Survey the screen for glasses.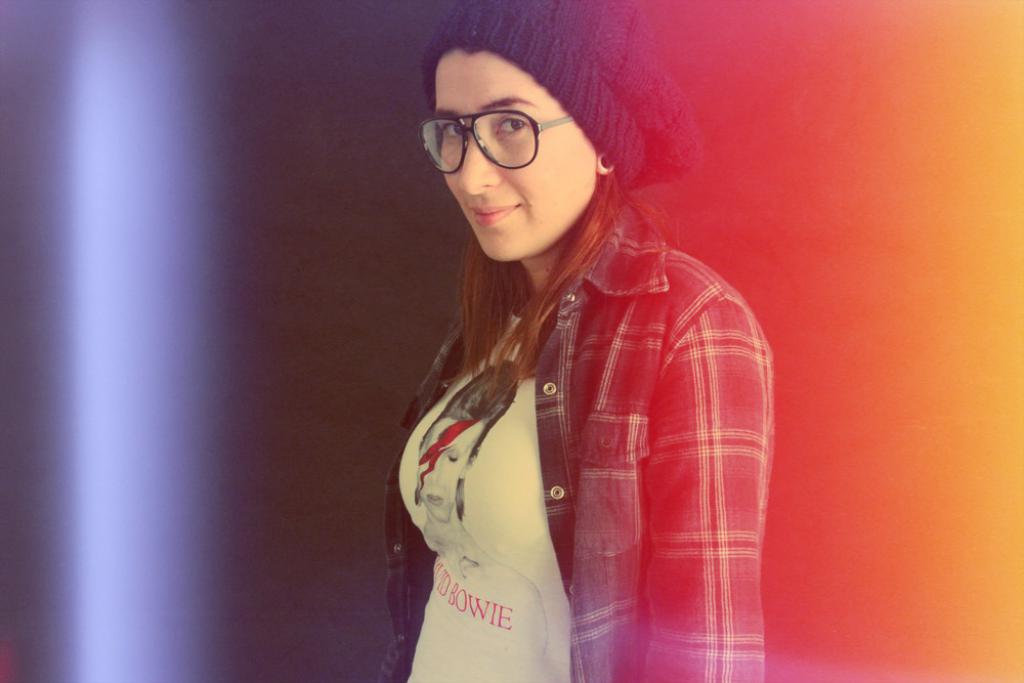
Survey found: bbox=[419, 110, 577, 170].
